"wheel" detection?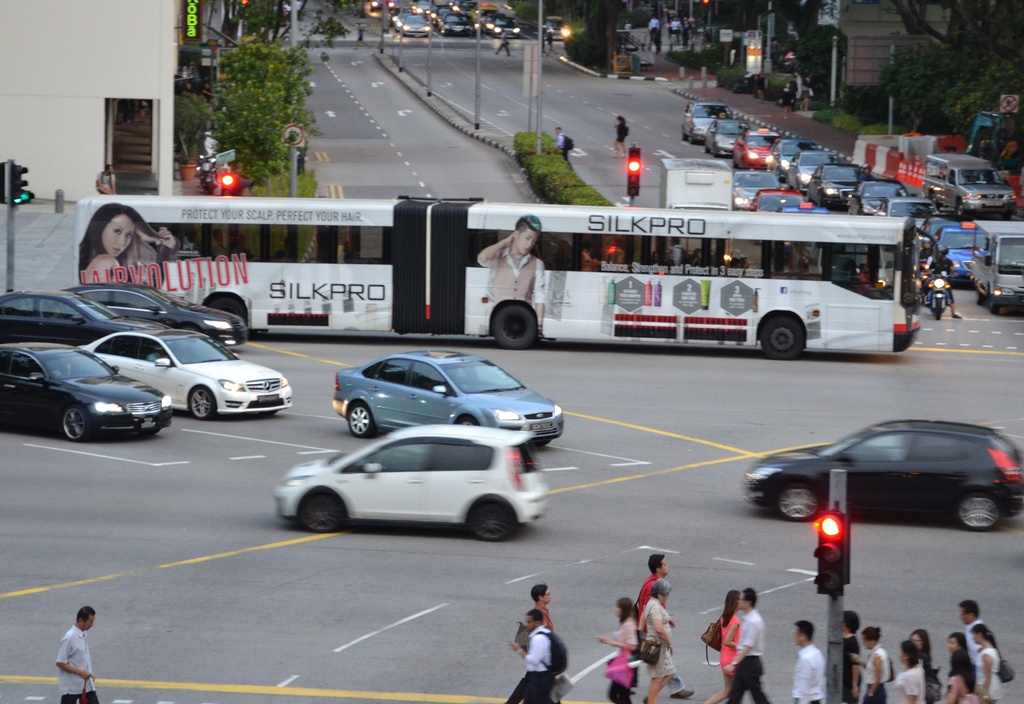
681, 129, 689, 141
